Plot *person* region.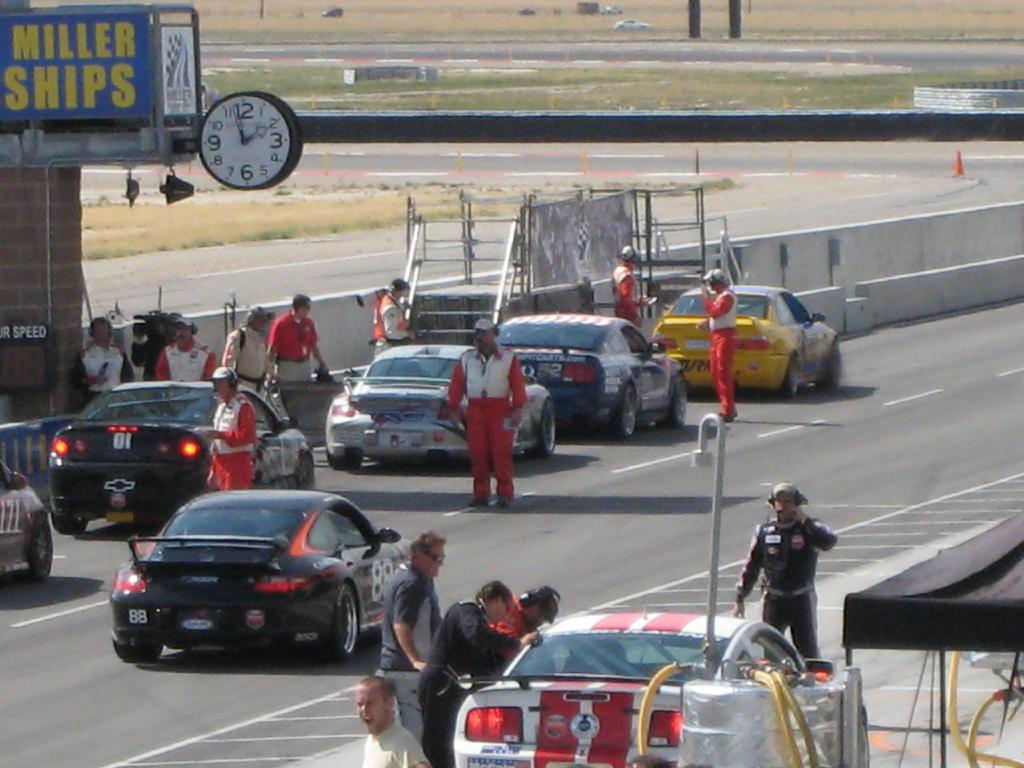
Plotted at (left=702, top=269, right=738, bottom=426).
